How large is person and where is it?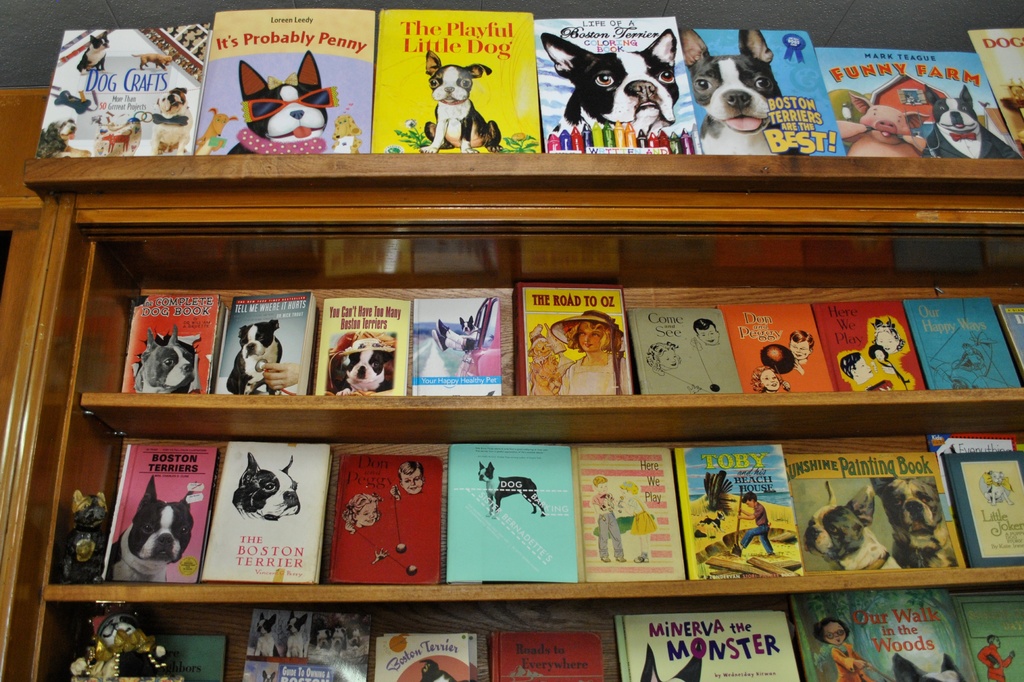
Bounding box: x1=803 y1=615 x2=875 y2=681.
